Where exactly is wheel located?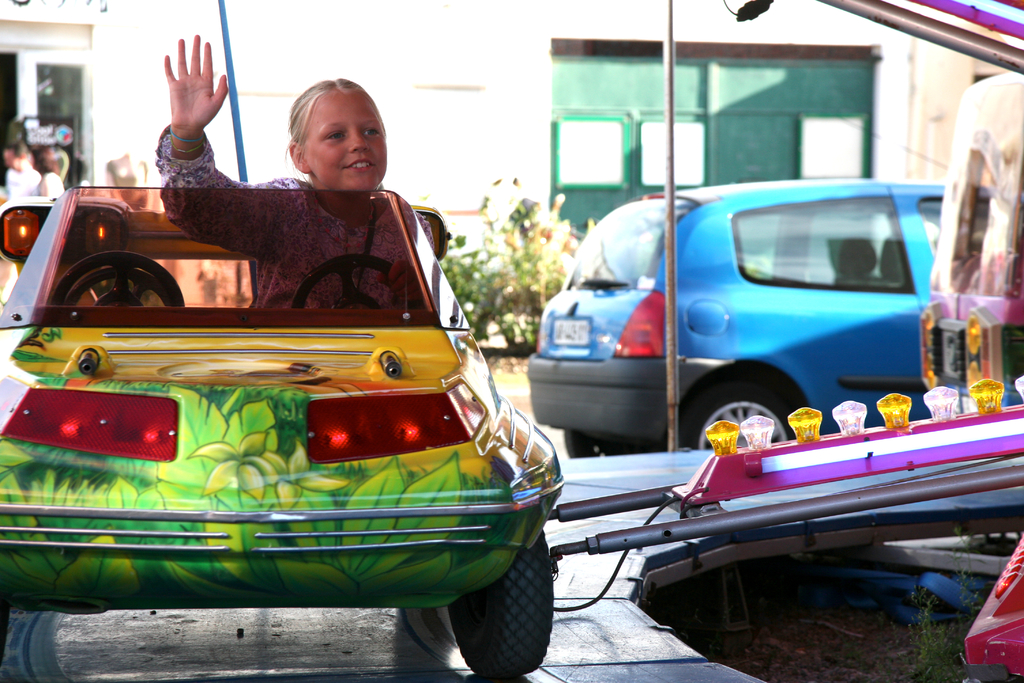
Its bounding box is box=[698, 383, 808, 441].
